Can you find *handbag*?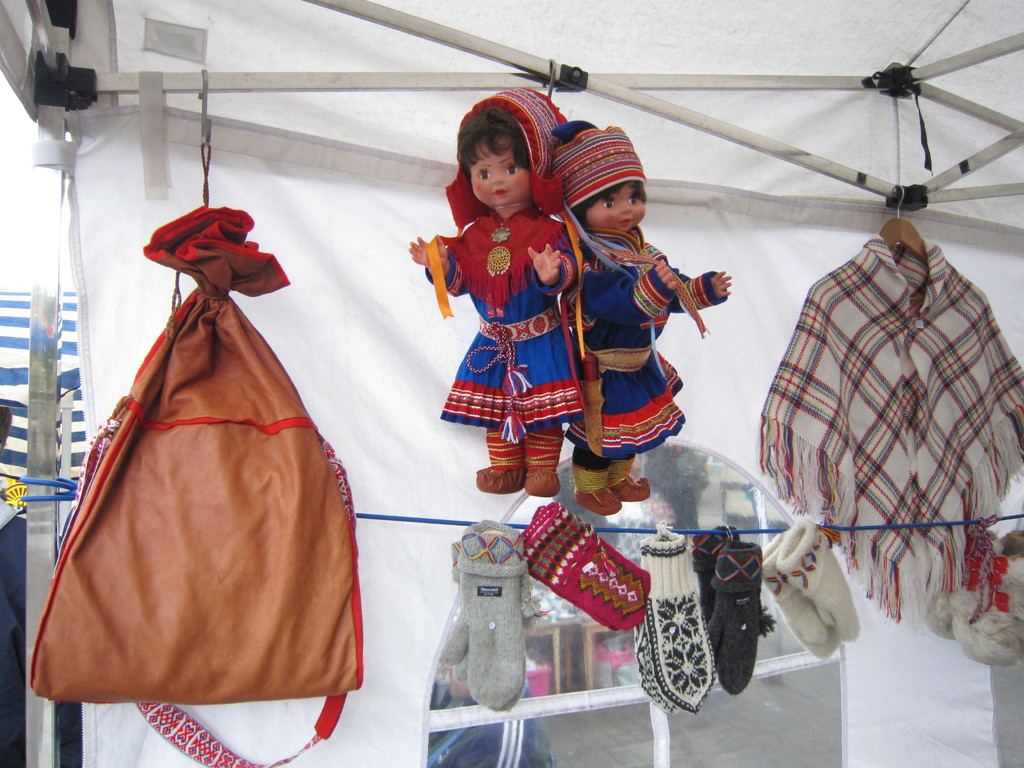
Yes, bounding box: 22, 130, 429, 767.
